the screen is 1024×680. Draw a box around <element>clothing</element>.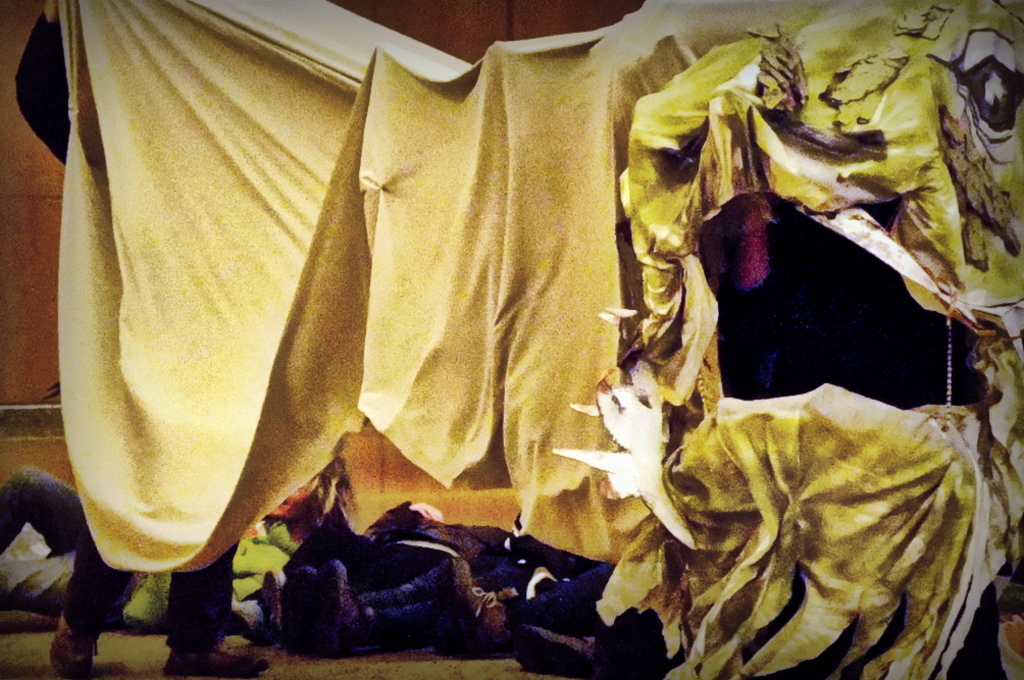
region(0, 467, 137, 613).
